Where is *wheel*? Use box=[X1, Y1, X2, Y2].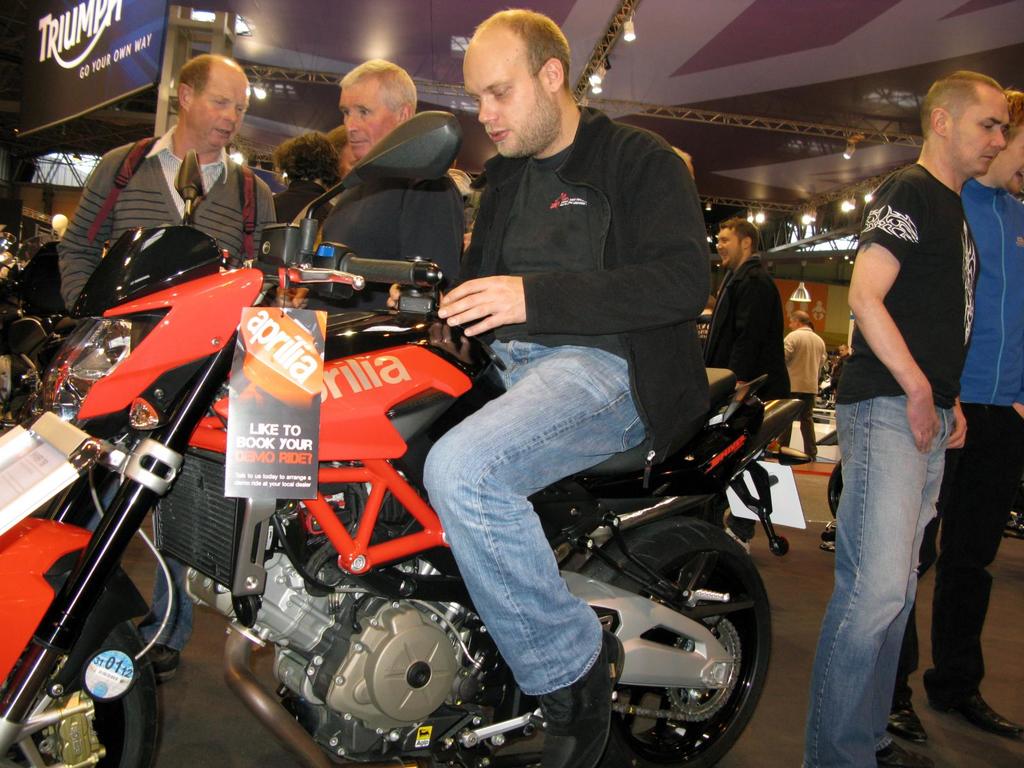
box=[602, 532, 762, 754].
